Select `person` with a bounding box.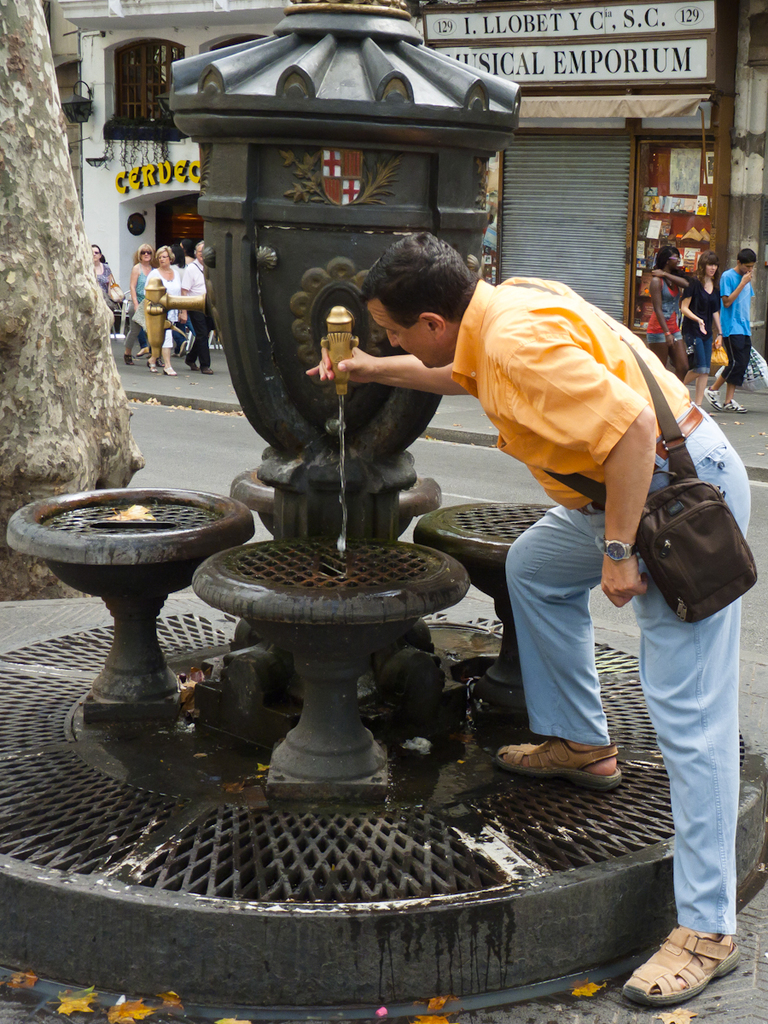
rect(147, 241, 183, 369).
